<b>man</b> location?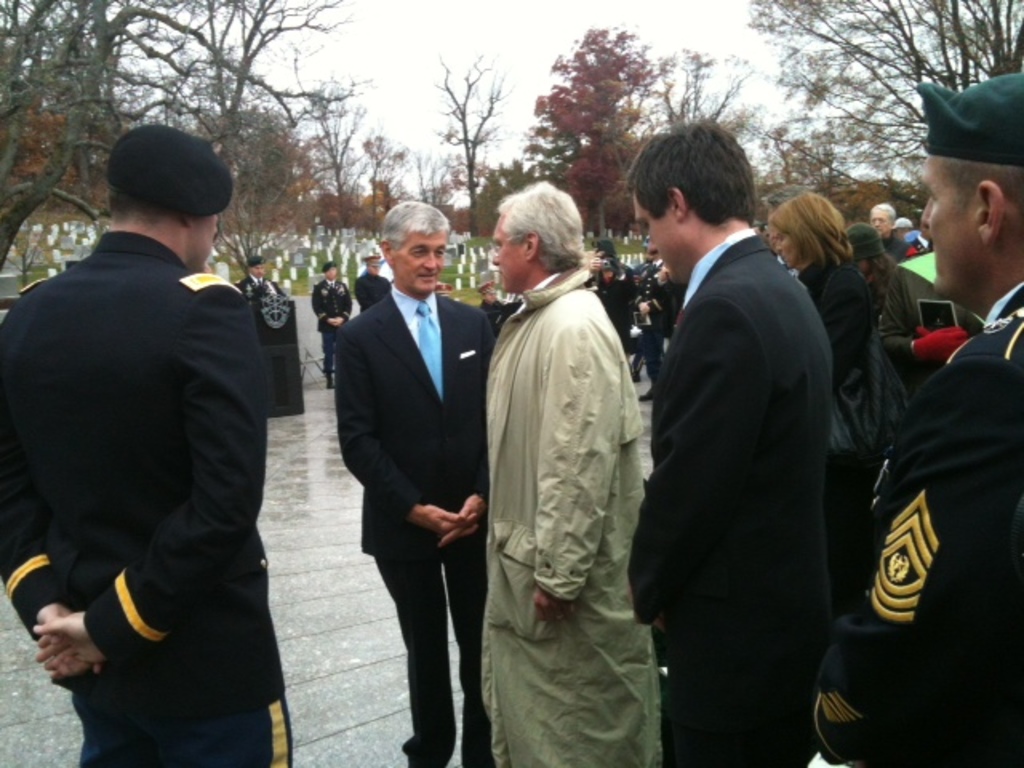
(x1=354, y1=254, x2=394, y2=312)
